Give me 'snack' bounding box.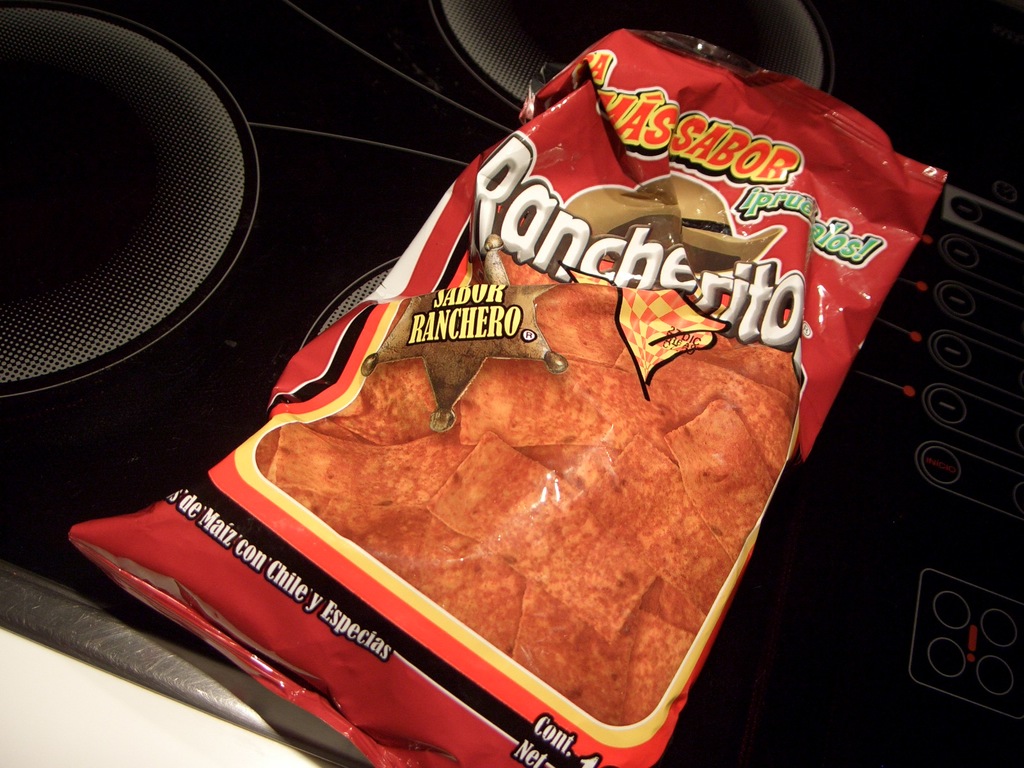
locate(60, 33, 962, 767).
